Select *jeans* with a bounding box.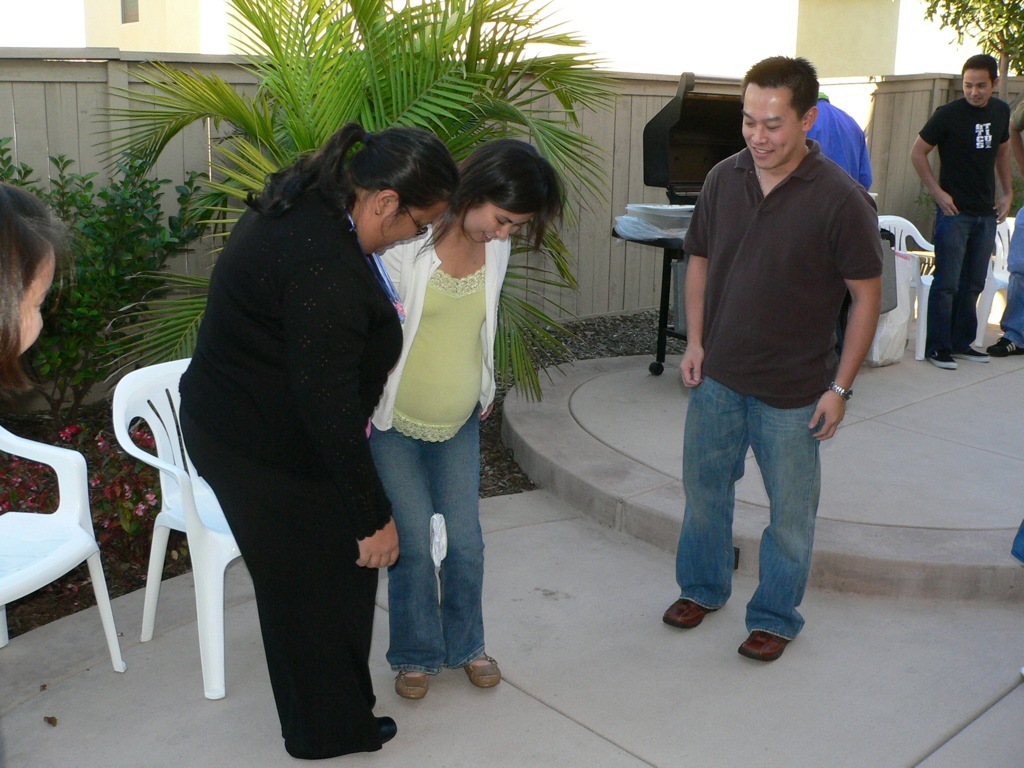
676, 368, 821, 640.
